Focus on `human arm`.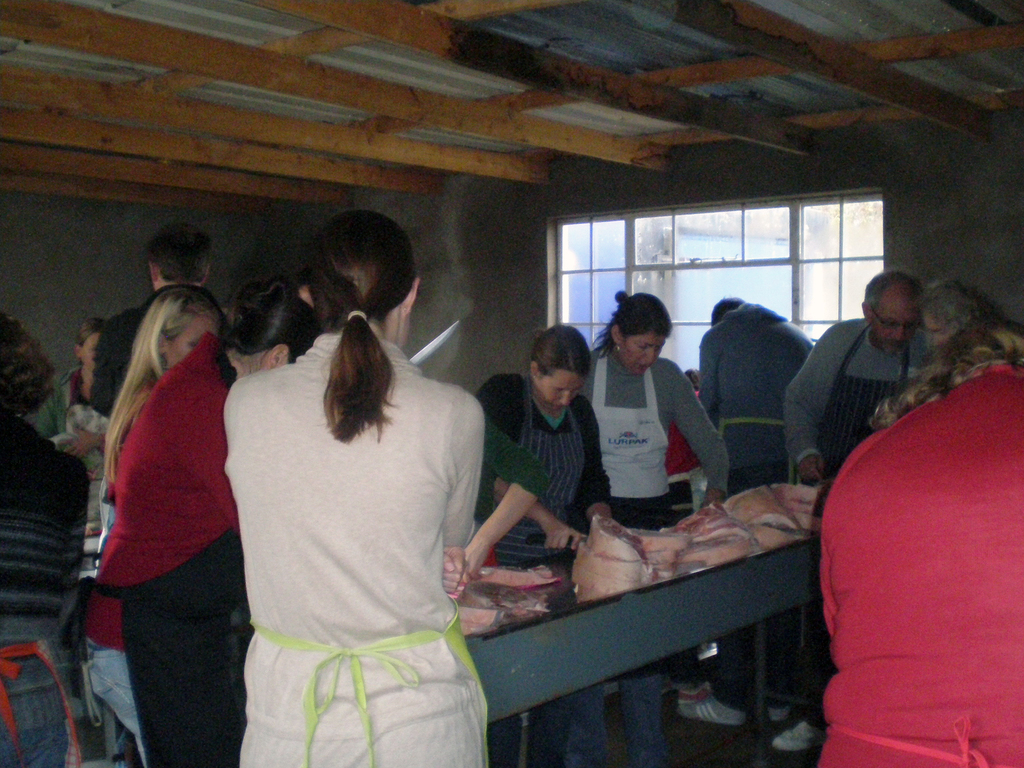
Focused at <region>35, 367, 79, 452</region>.
